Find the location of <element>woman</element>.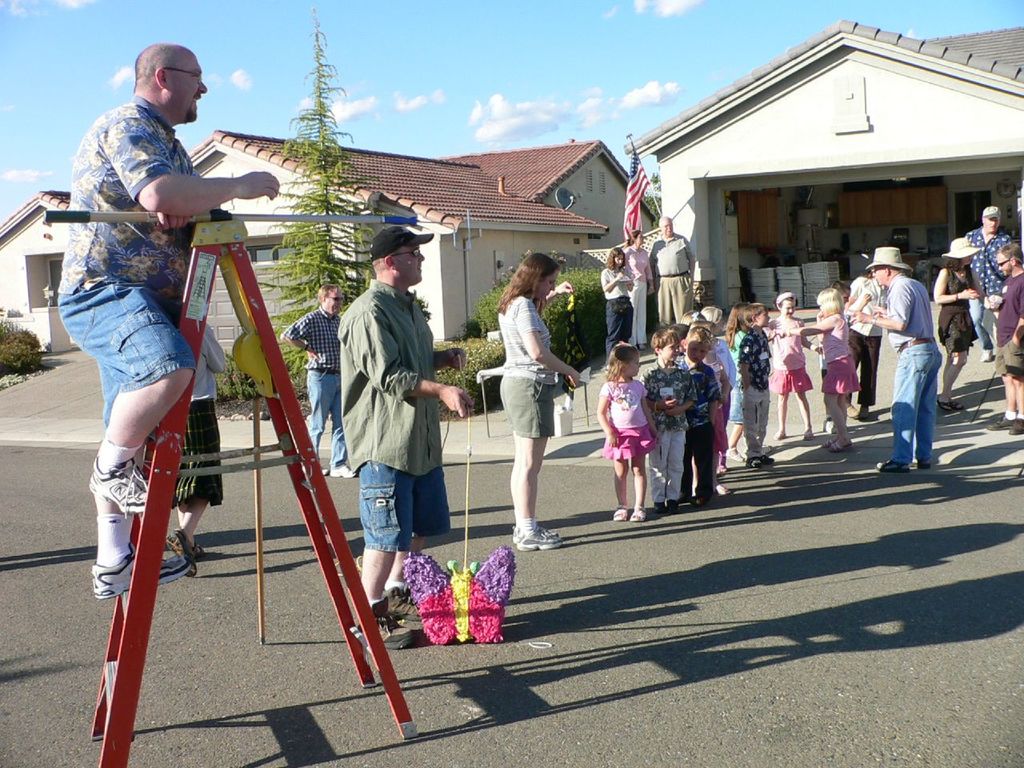
Location: 600,246,638,357.
